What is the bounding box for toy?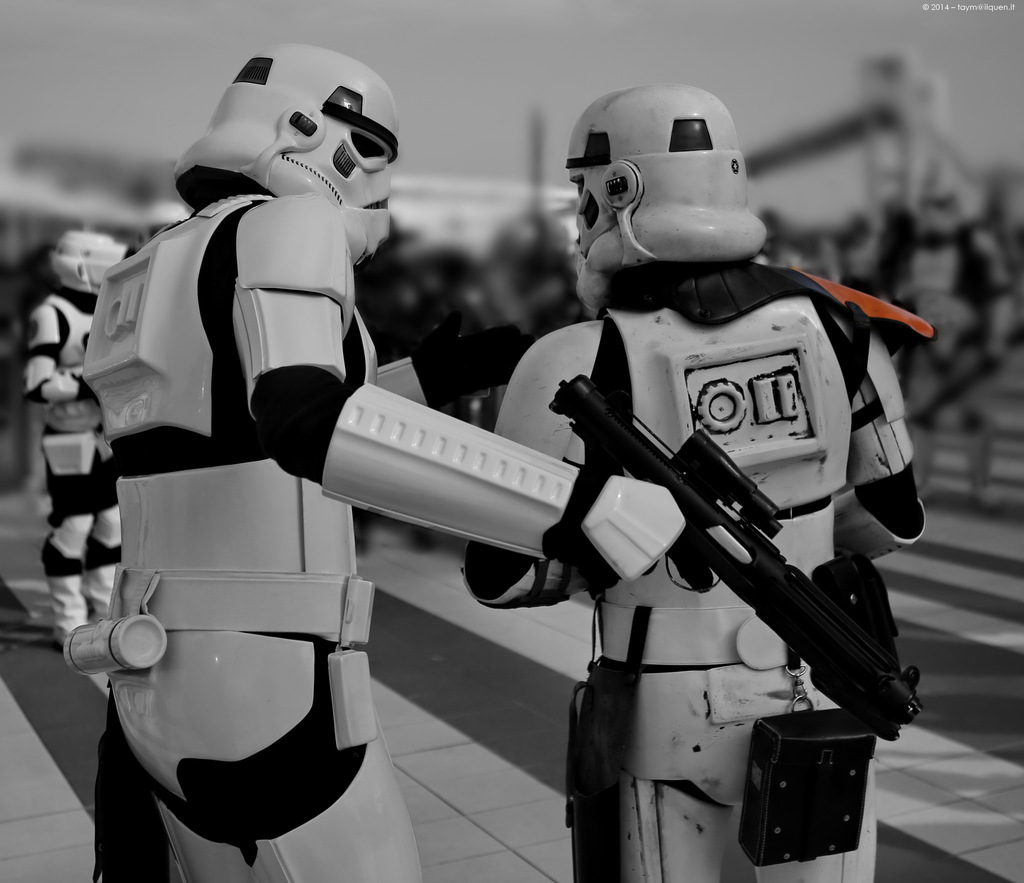
(left=462, top=86, right=924, bottom=882).
